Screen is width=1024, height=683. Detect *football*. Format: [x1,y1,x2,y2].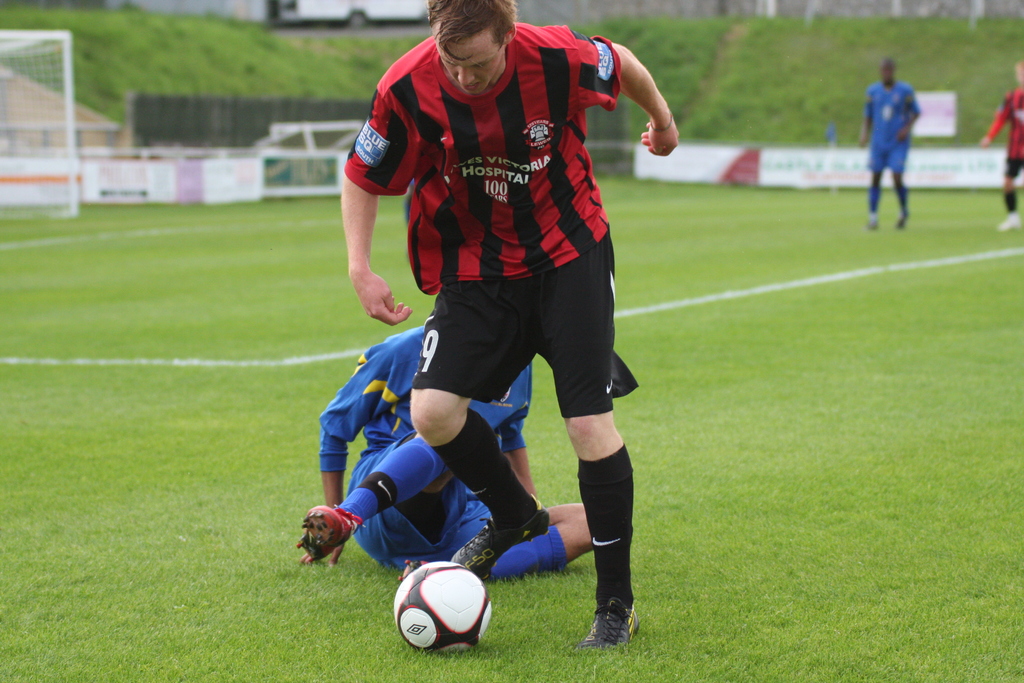
[390,558,491,654].
